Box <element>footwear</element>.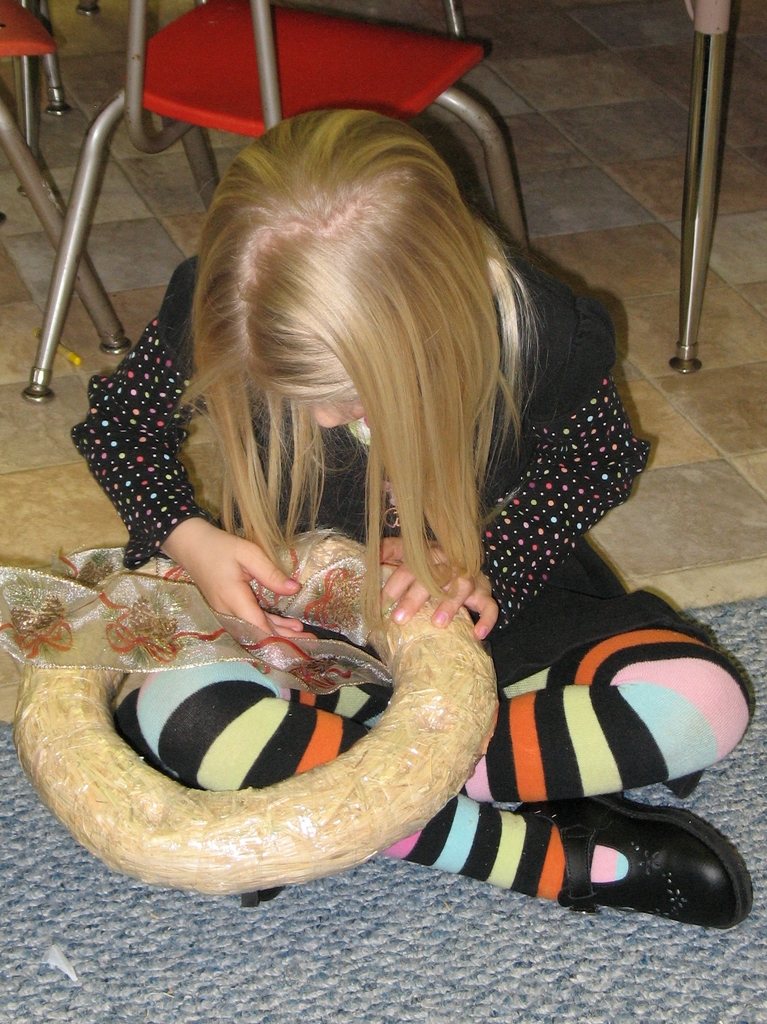
236, 880, 285, 906.
